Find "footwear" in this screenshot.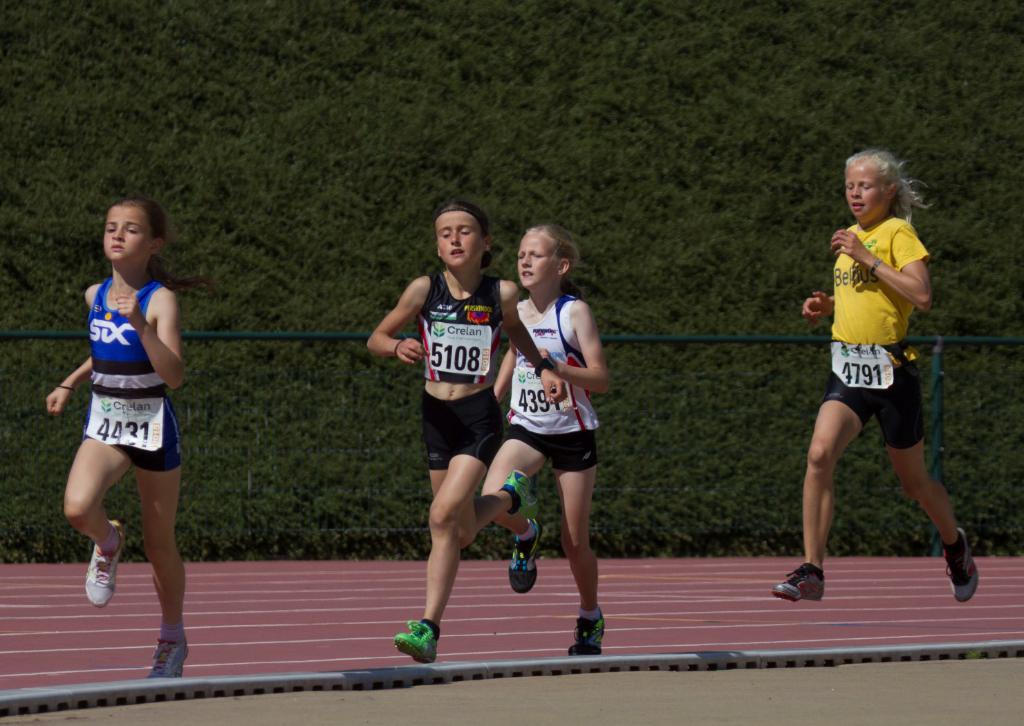
The bounding box for "footwear" is 772/562/828/603.
